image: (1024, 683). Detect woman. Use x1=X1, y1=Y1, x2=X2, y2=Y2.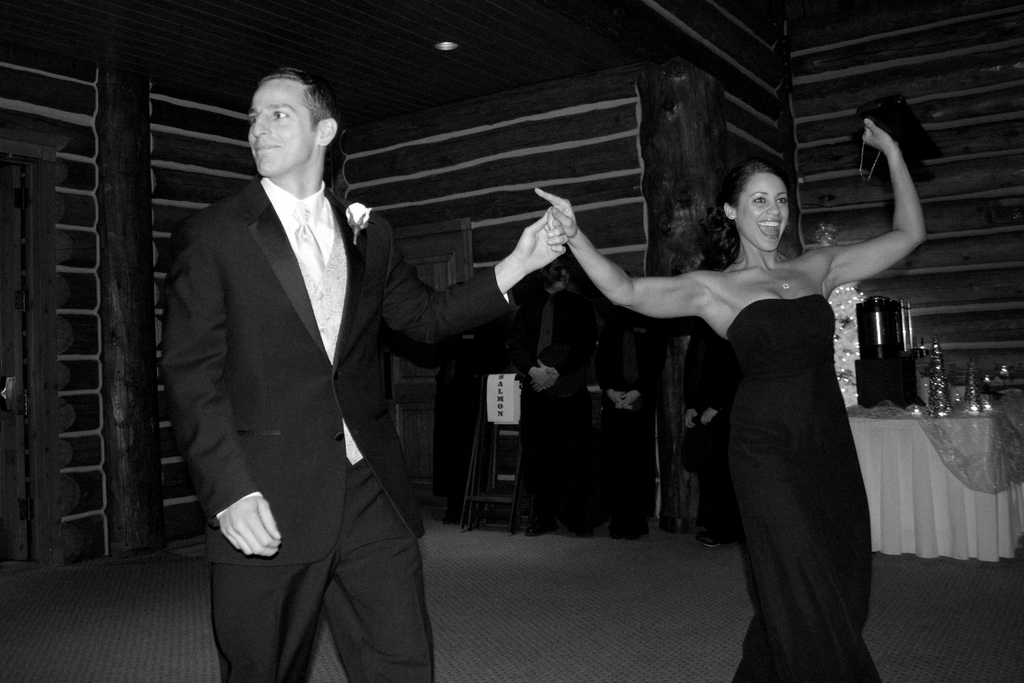
x1=470, y1=140, x2=910, y2=604.
